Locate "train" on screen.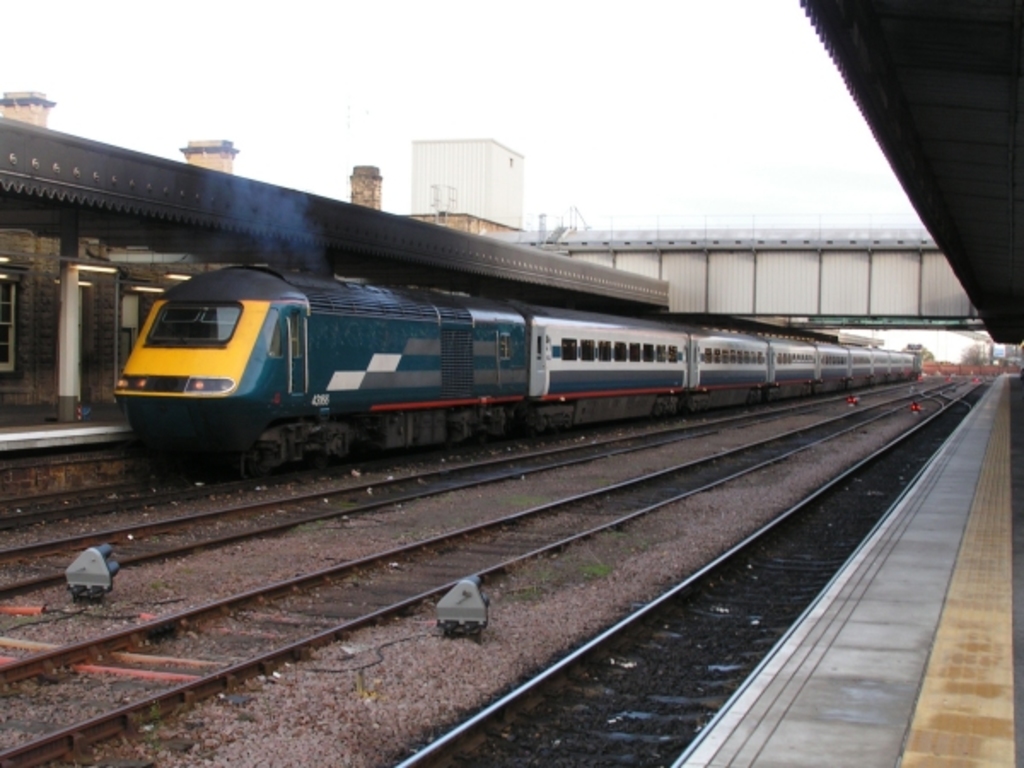
On screen at [x1=111, y1=263, x2=922, y2=478].
